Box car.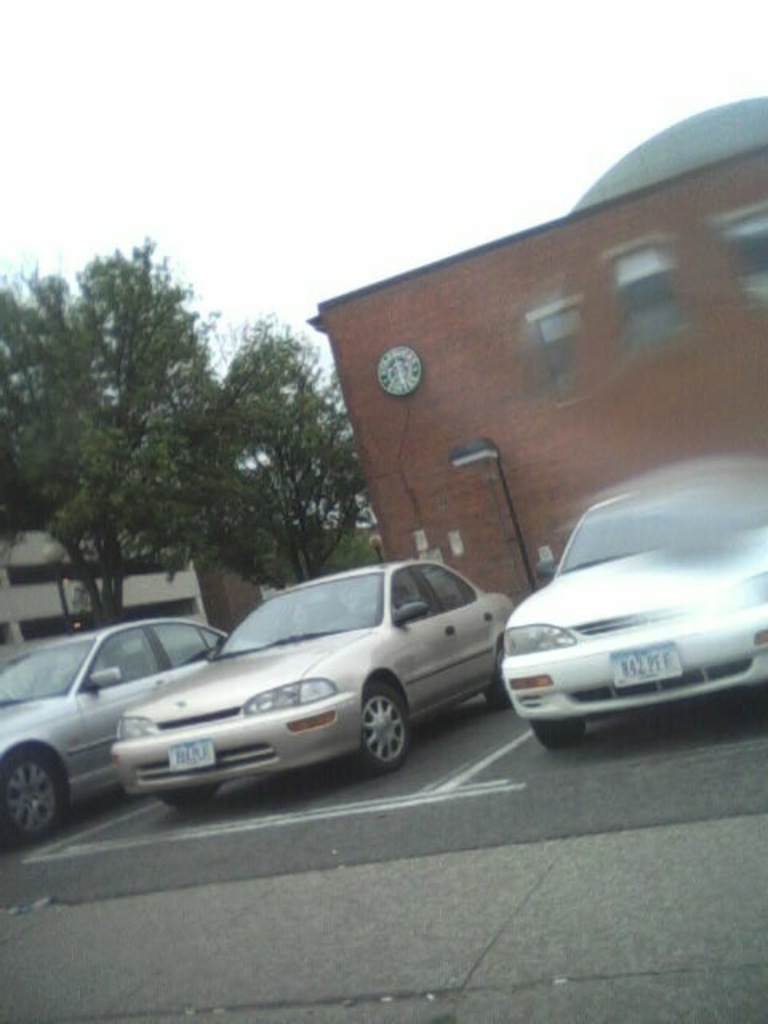
x1=0 y1=613 x2=256 y2=850.
